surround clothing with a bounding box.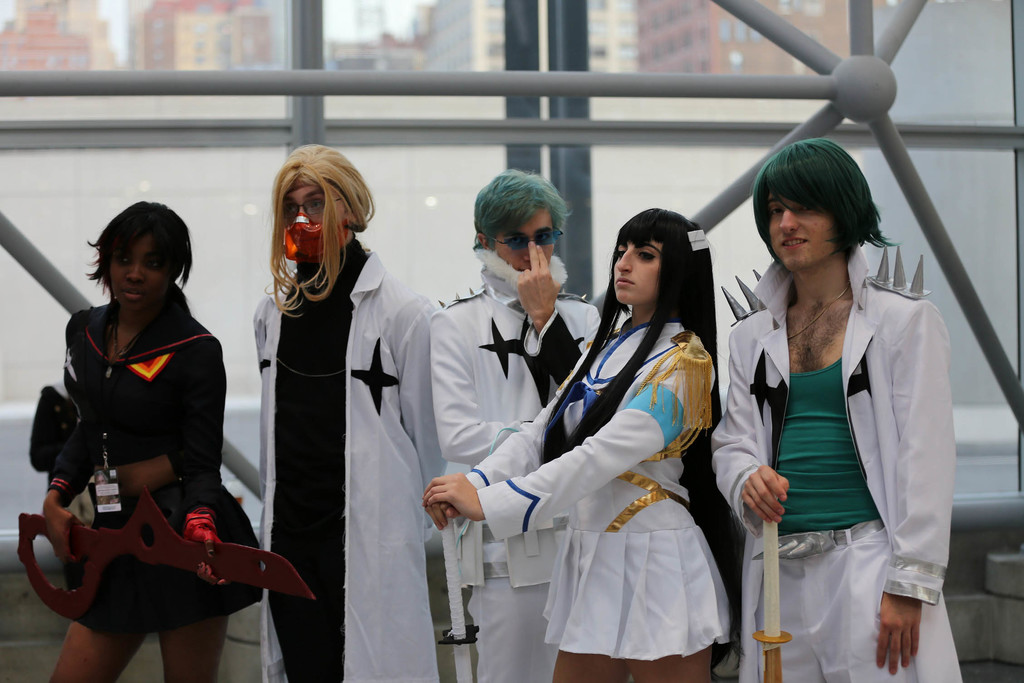
{"x1": 428, "y1": 292, "x2": 598, "y2": 682}.
